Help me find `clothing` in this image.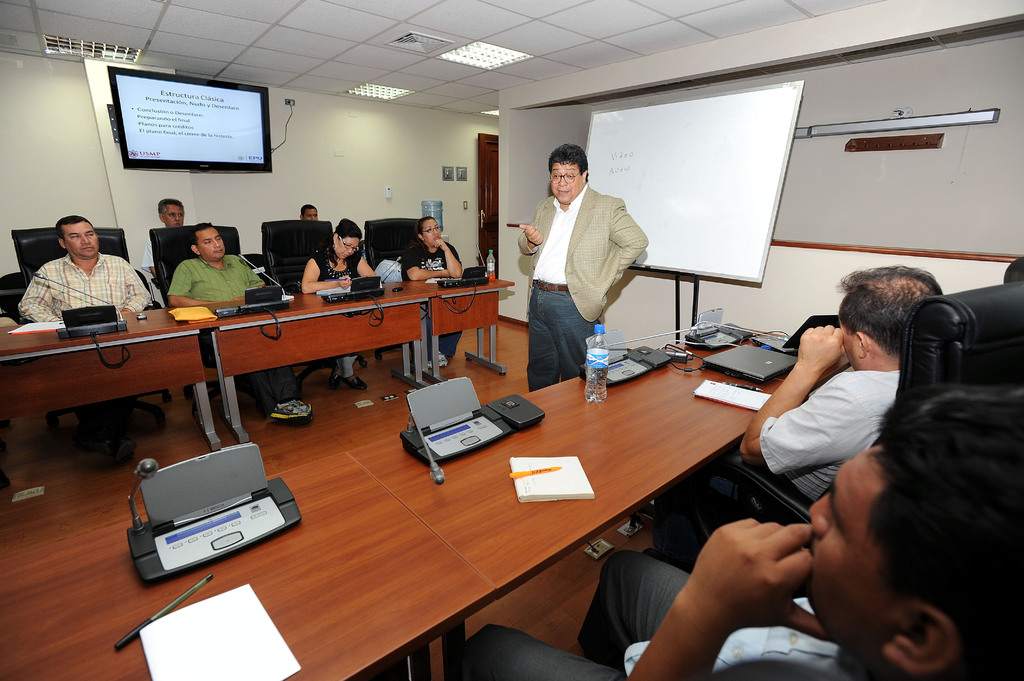
Found it: (x1=311, y1=250, x2=362, y2=378).
